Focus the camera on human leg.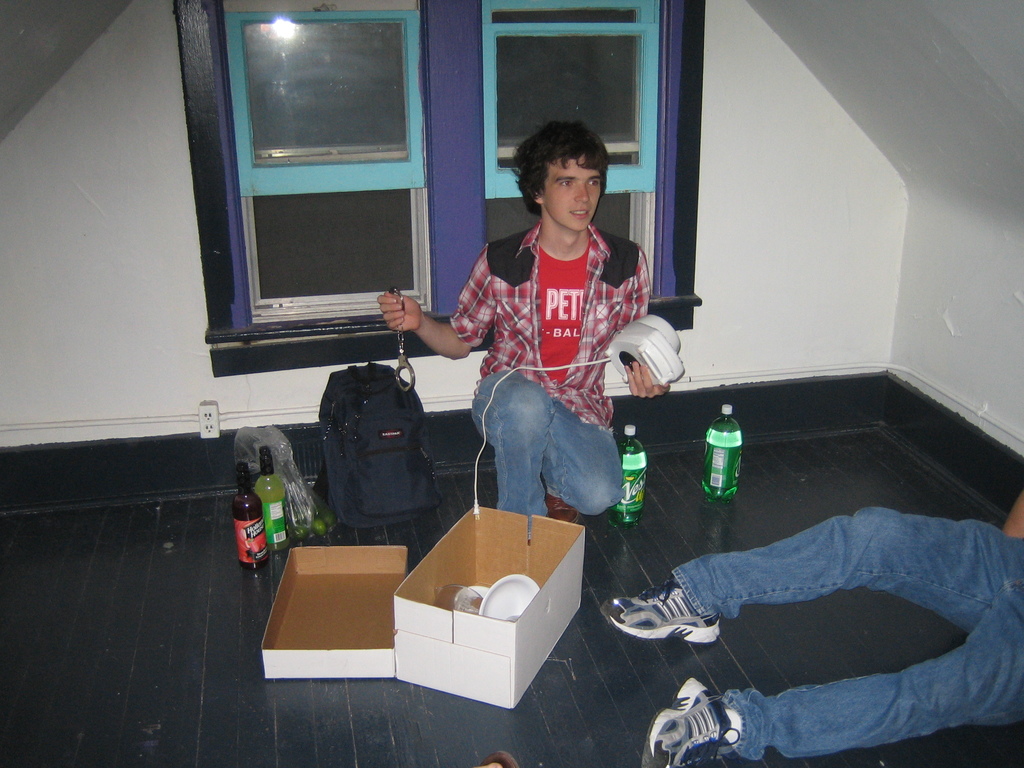
Focus region: <bbox>532, 404, 624, 521</bbox>.
